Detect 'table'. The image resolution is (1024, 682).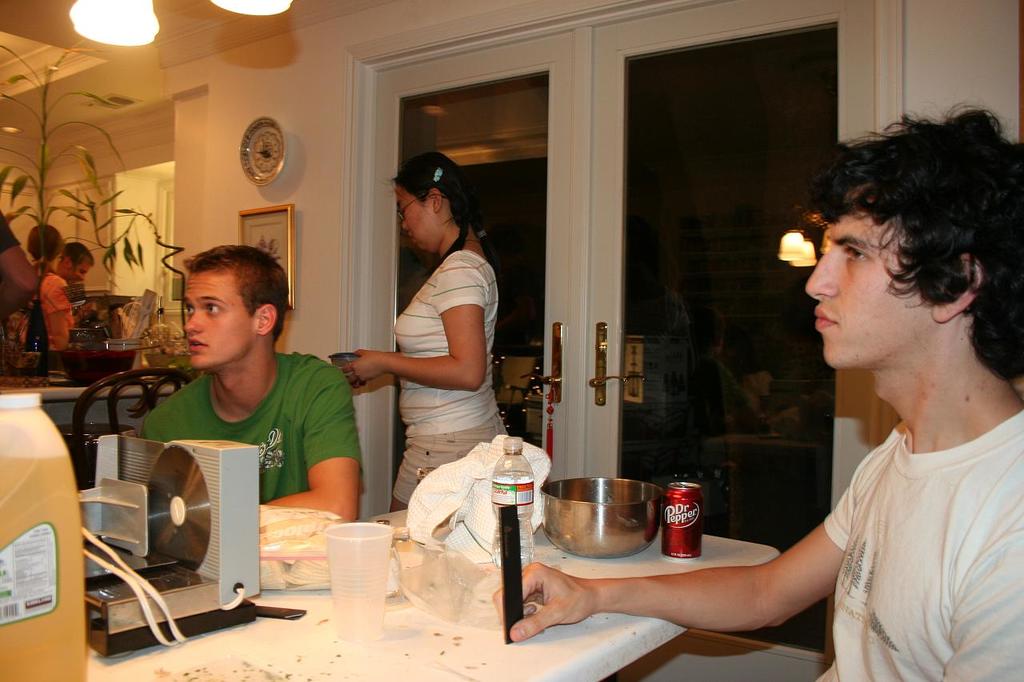
bbox=(80, 504, 772, 681).
